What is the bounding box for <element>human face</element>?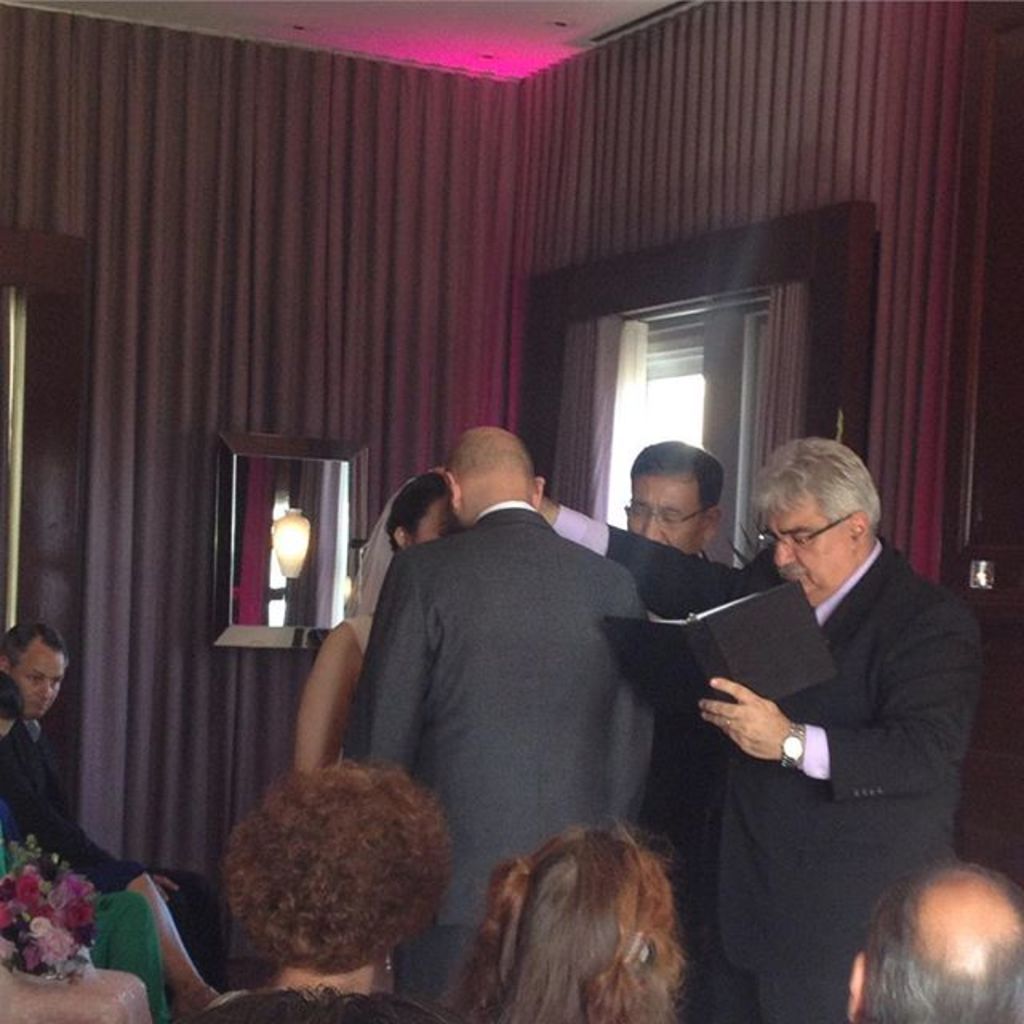
{"left": 14, "top": 643, "right": 69, "bottom": 718}.
